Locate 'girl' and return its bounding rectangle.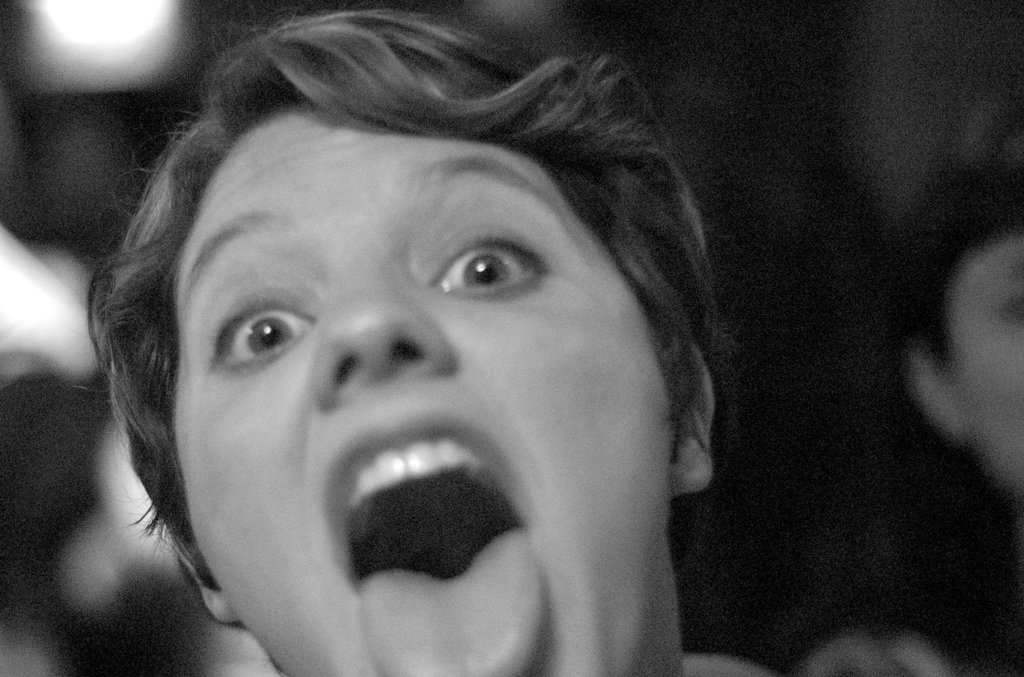
[806,105,1023,676].
